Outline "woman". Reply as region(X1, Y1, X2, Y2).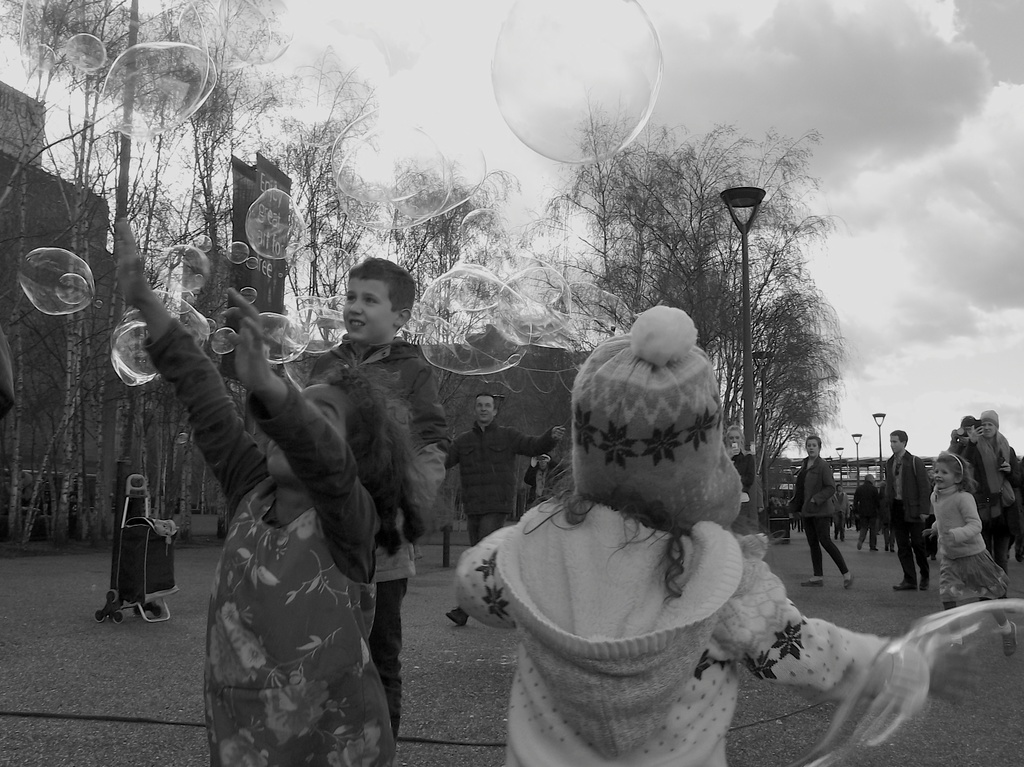
region(791, 437, 856, 589).
